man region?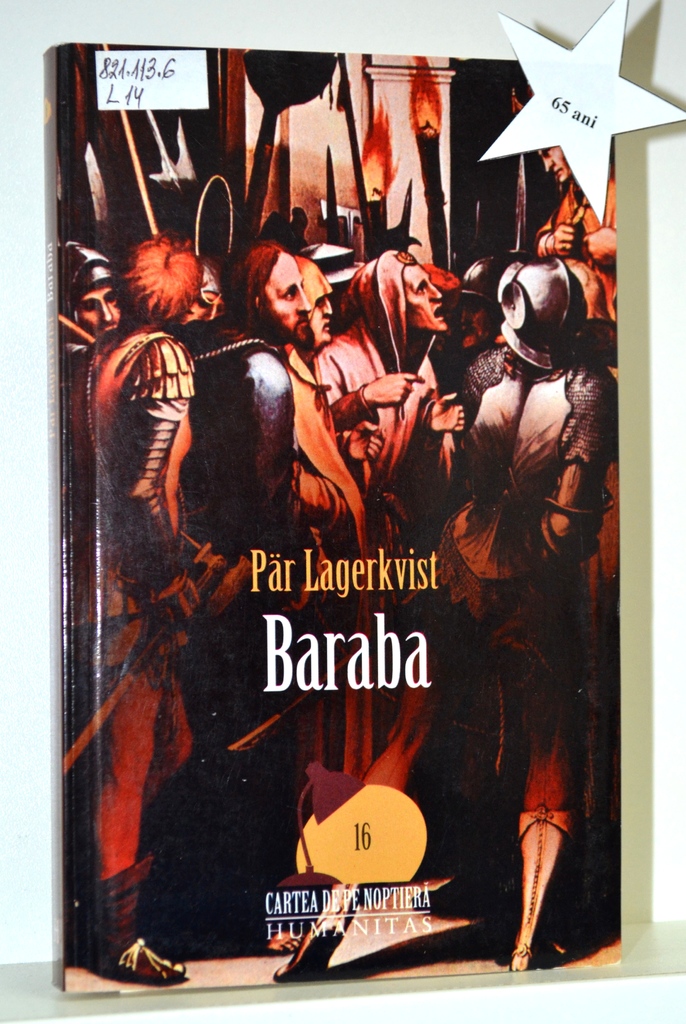
{"left": 307, "top": 252, "right": 465, "bottom": 550}
